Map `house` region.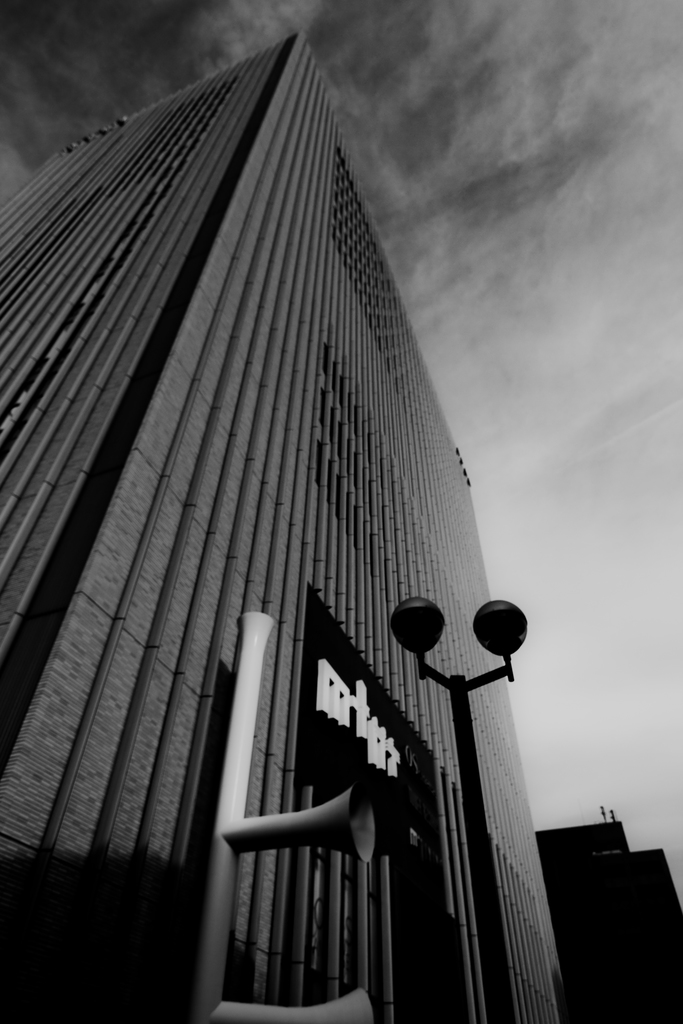
Mapped to [0, 31, 579, 1023].
